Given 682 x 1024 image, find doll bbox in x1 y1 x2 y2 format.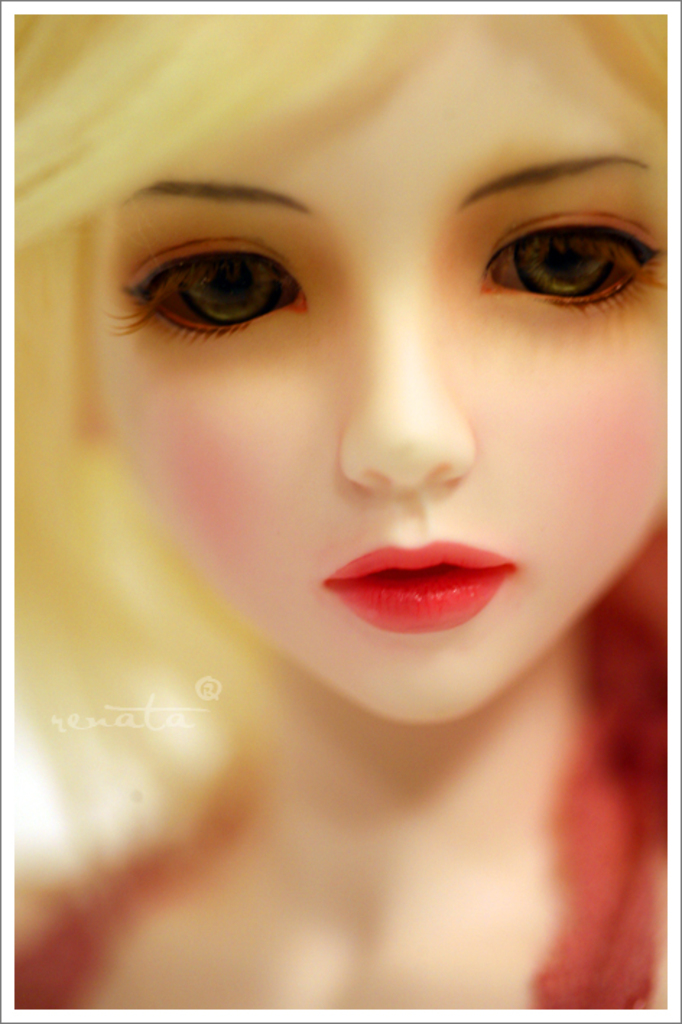
4 4 681 947.
